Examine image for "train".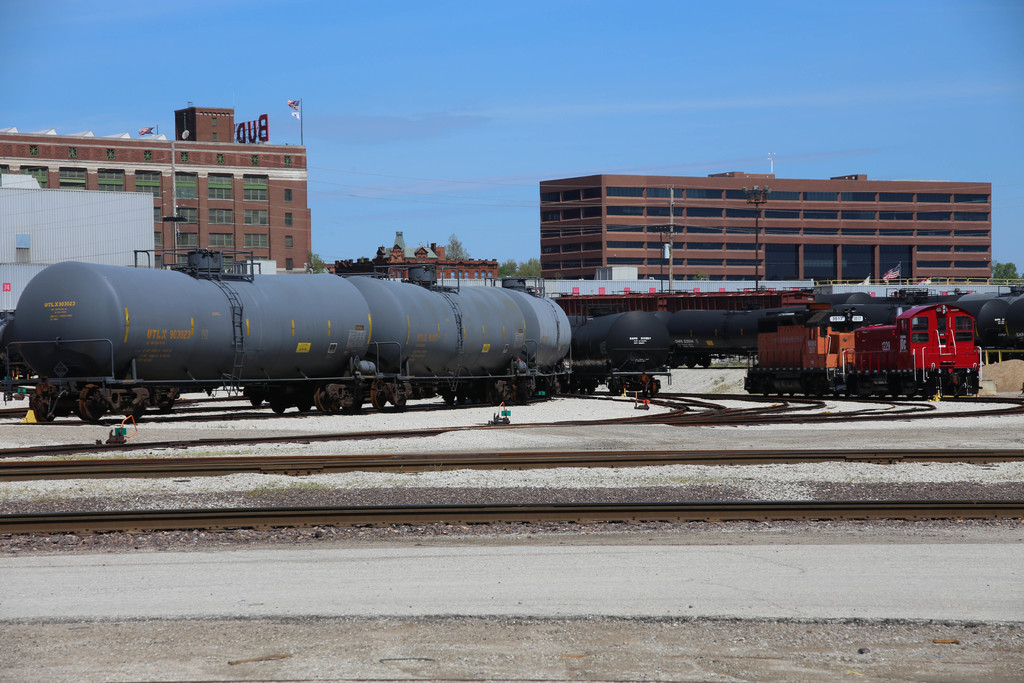
Examination result: [left=850, top=297, right=985, bottom=400].
